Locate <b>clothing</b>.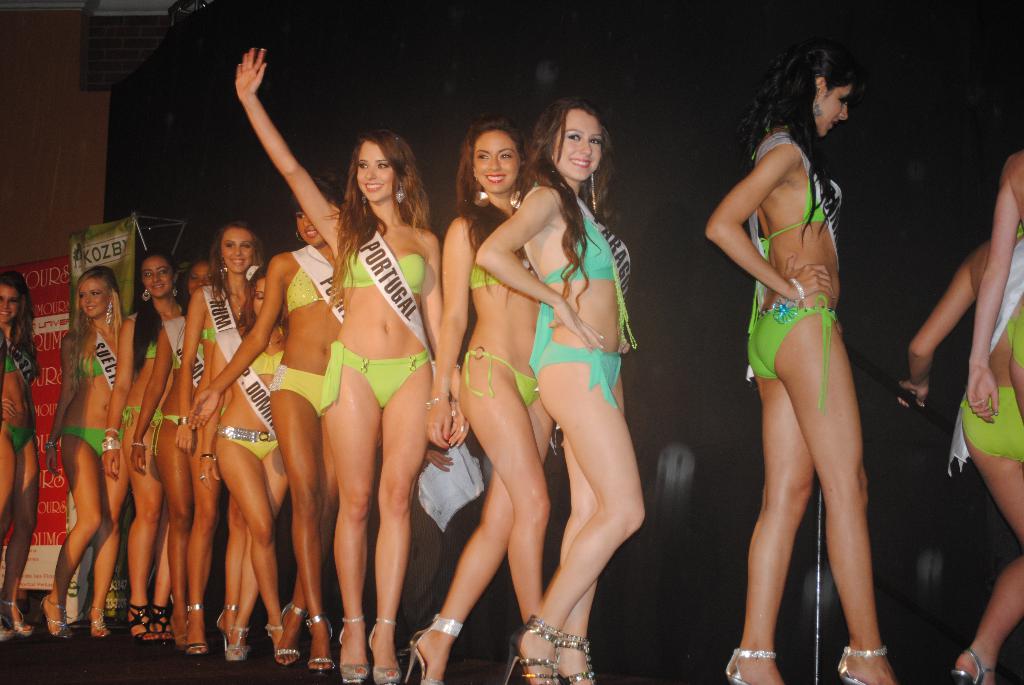
Bounding box: [x1=216, y1=421, x2=280, y2=458].
